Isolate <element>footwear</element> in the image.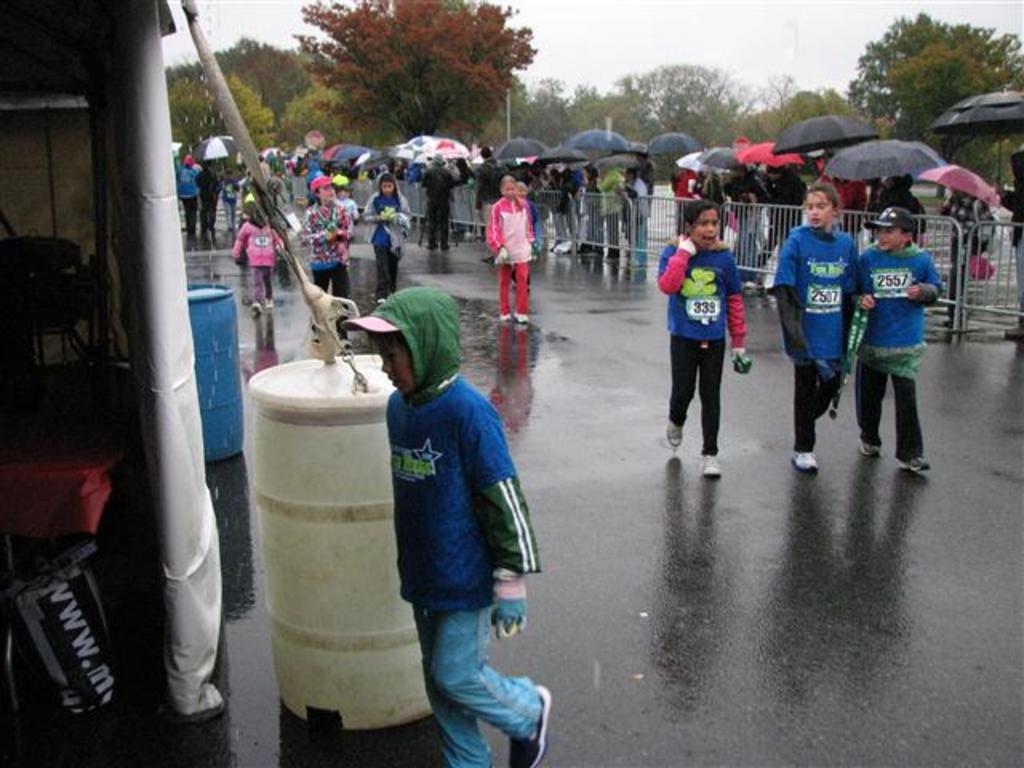
Isolated region: bbox(507, 682, 555, 766).
